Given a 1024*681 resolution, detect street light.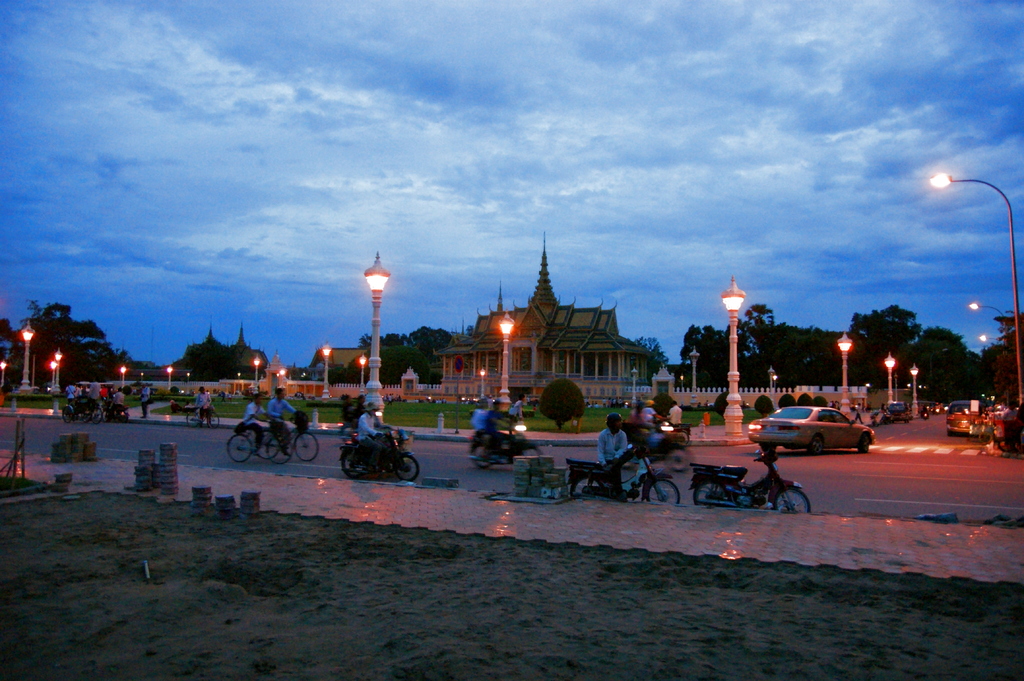
{"x1": 928, "y1": 175, "x2": 1020, "y2": 410}.
